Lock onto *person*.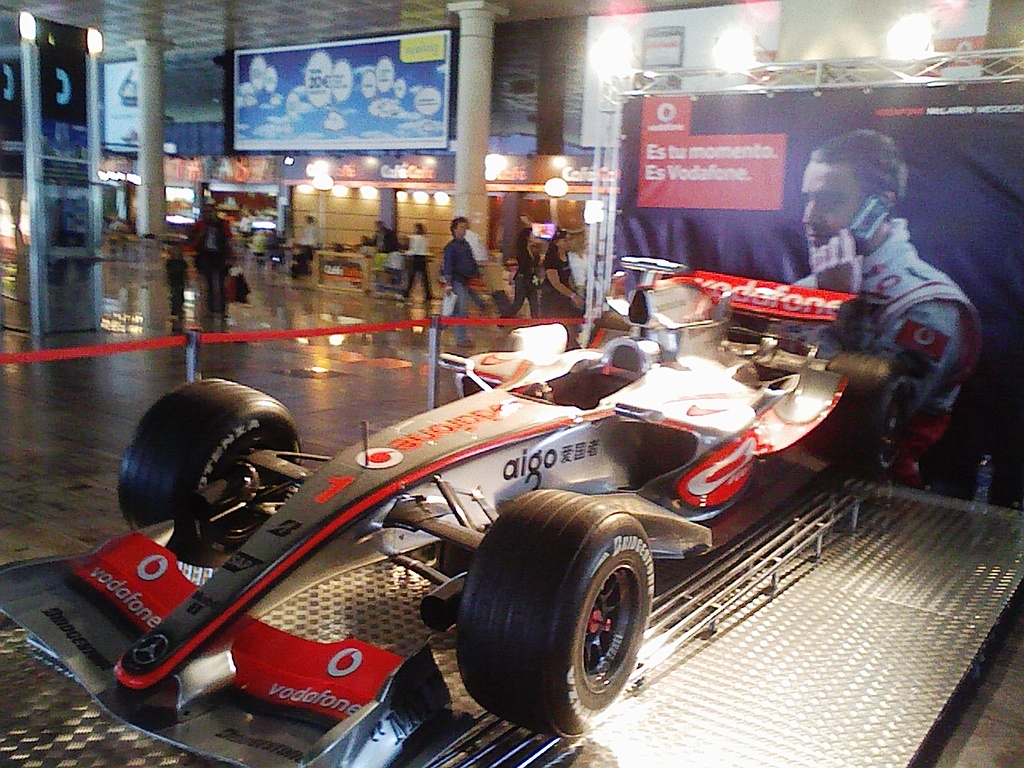
Locked: bbox=[444, 217, 486, 349].
